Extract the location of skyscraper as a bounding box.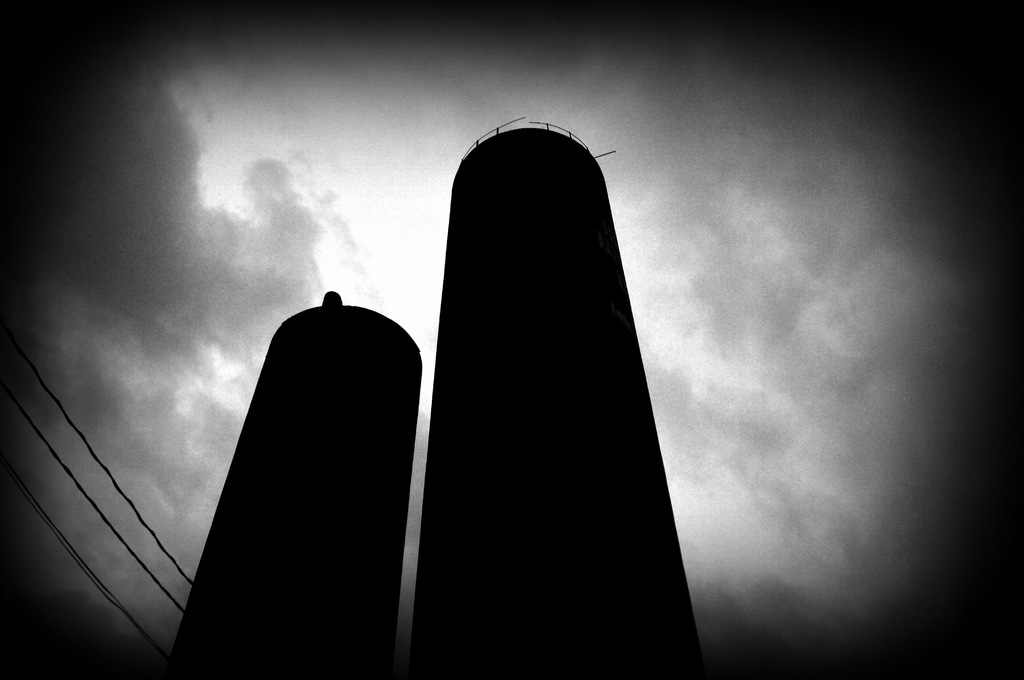
left=159, top=282, right=419, bottom=679.
